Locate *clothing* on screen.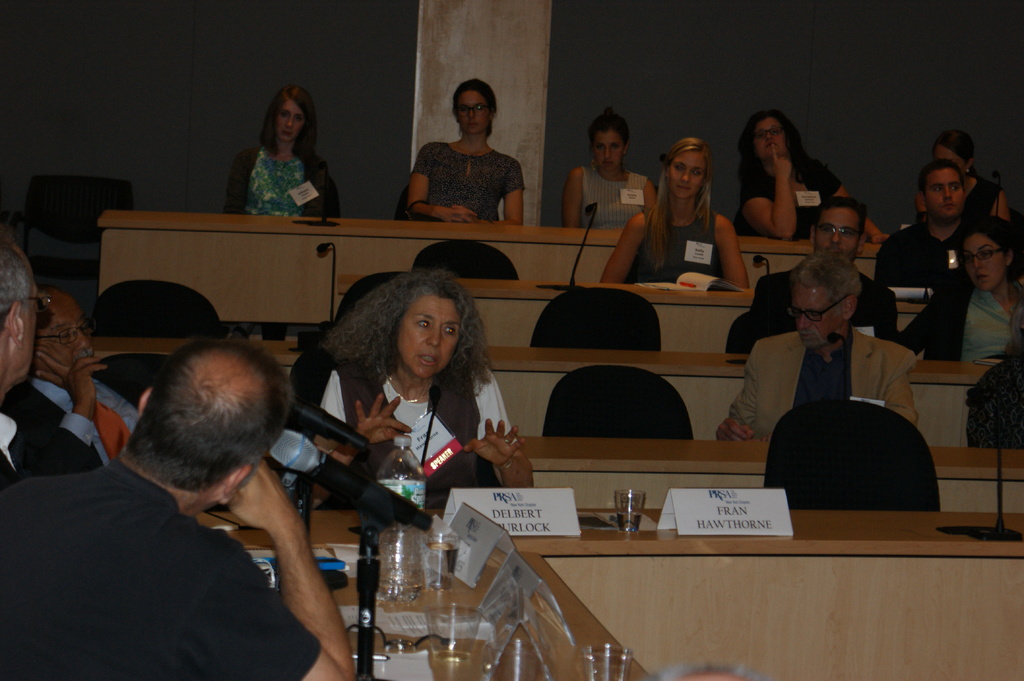
On screen at region(314, 363, 516, 494).
